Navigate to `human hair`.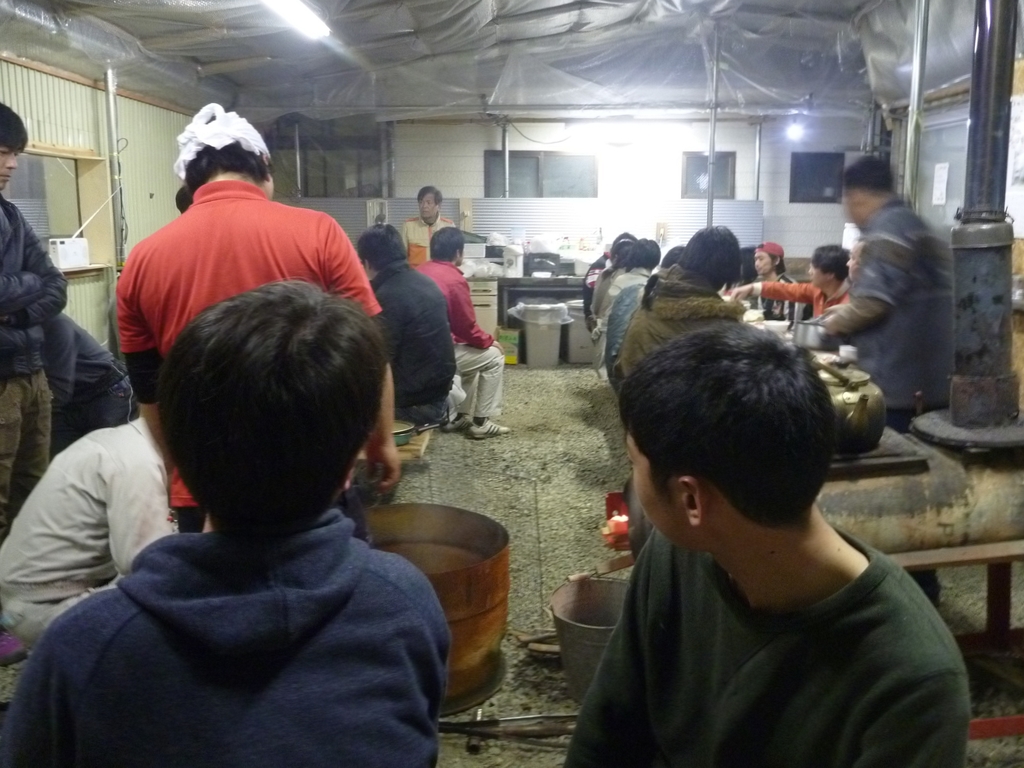
Navigation target: [x1=772, y1=250, x2=787, y2=278].
